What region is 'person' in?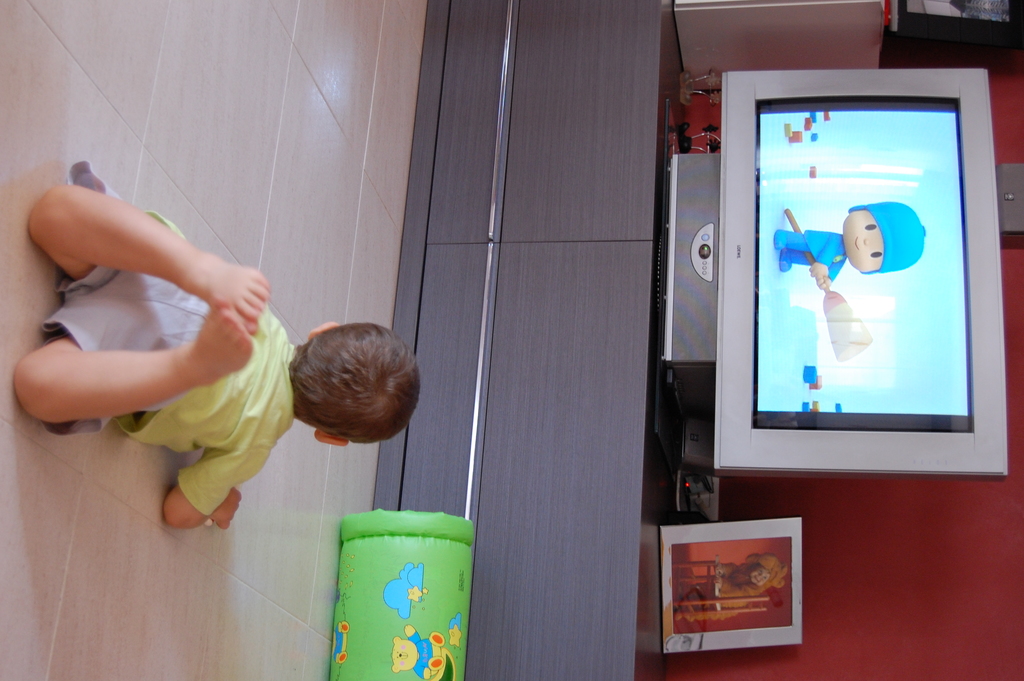
select_region(13, 148, 331, 530).
